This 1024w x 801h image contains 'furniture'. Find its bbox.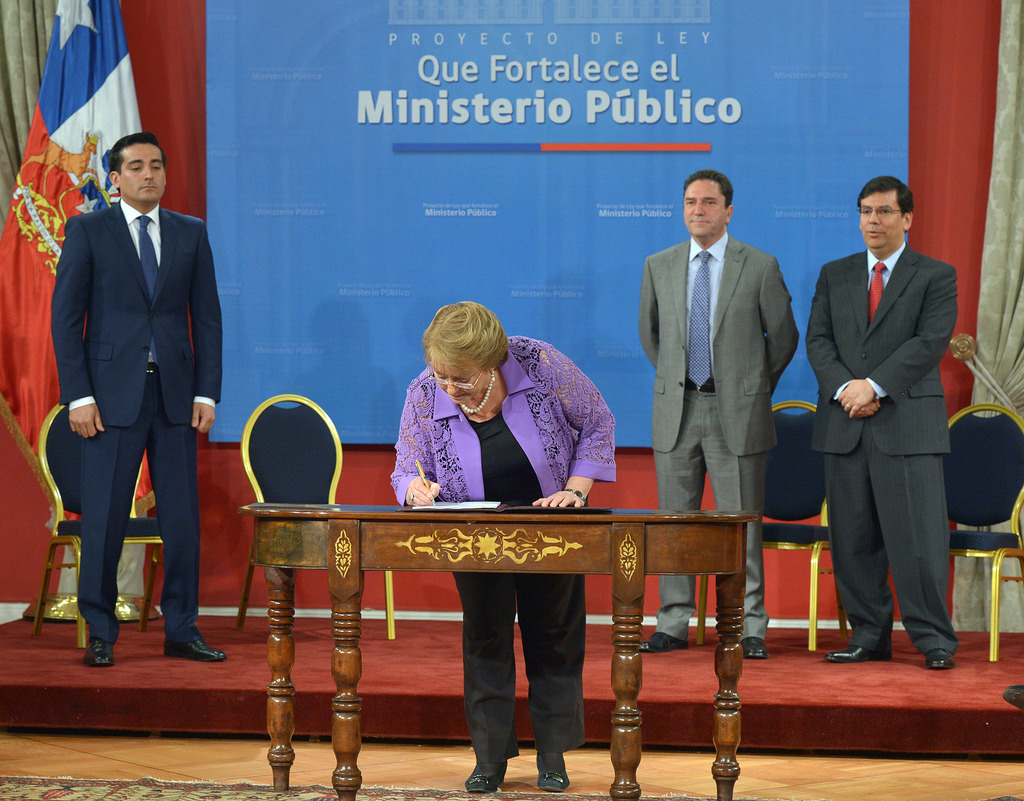
x1=694, y1=400, x2=847, y2=654.
